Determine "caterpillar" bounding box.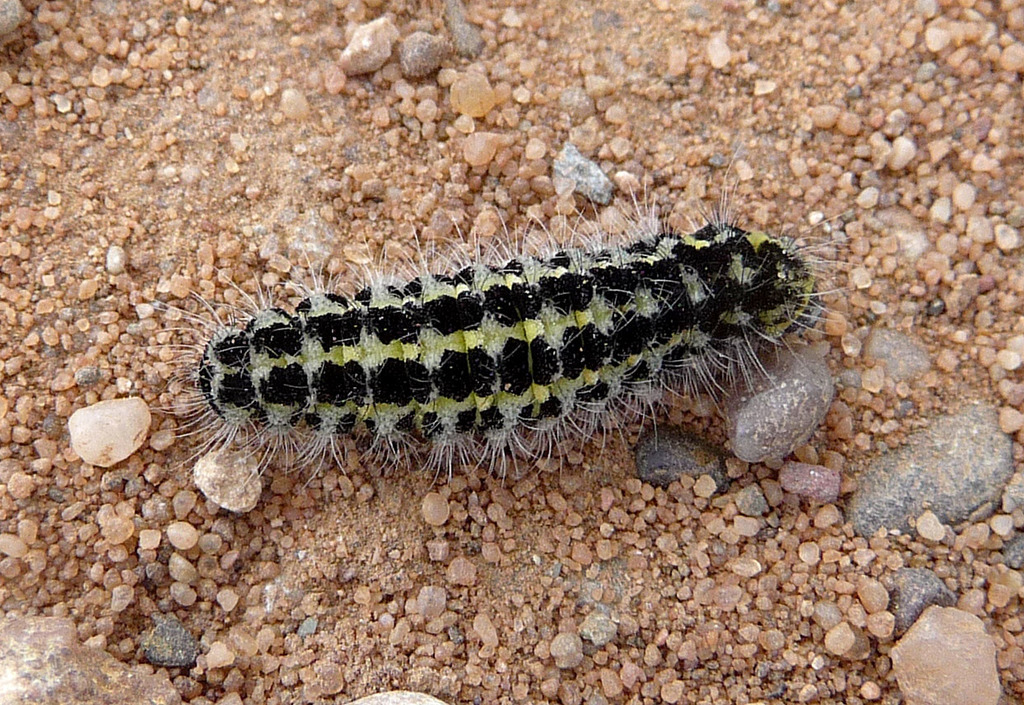
Determined: bbox(122, 165, 859, 526).
